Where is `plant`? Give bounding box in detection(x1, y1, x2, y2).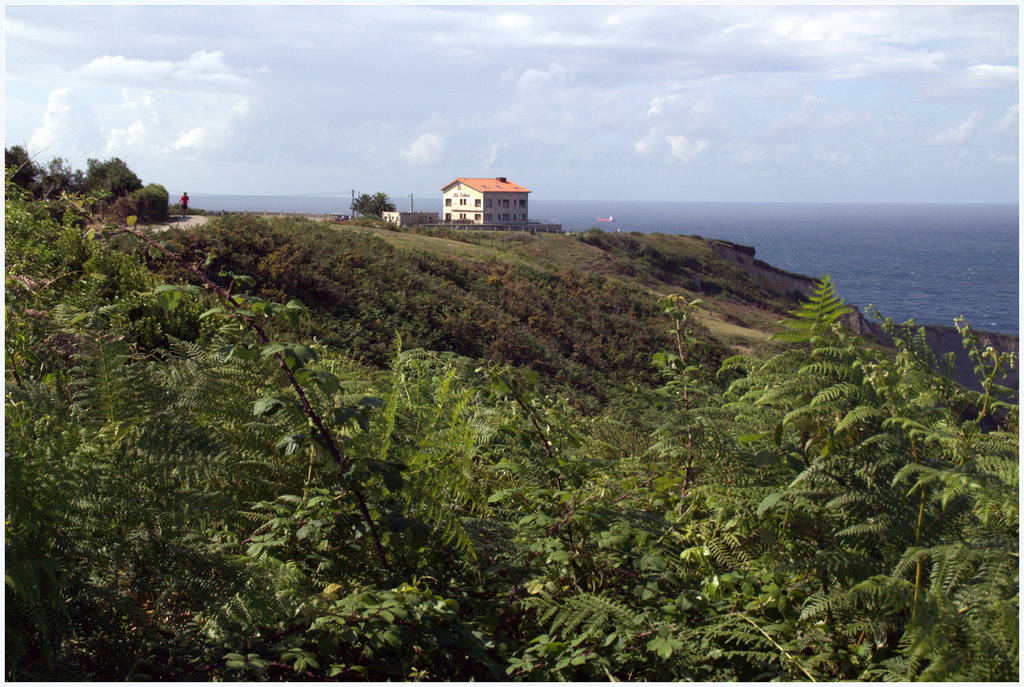
detection(0, 152, 1021, 686).
